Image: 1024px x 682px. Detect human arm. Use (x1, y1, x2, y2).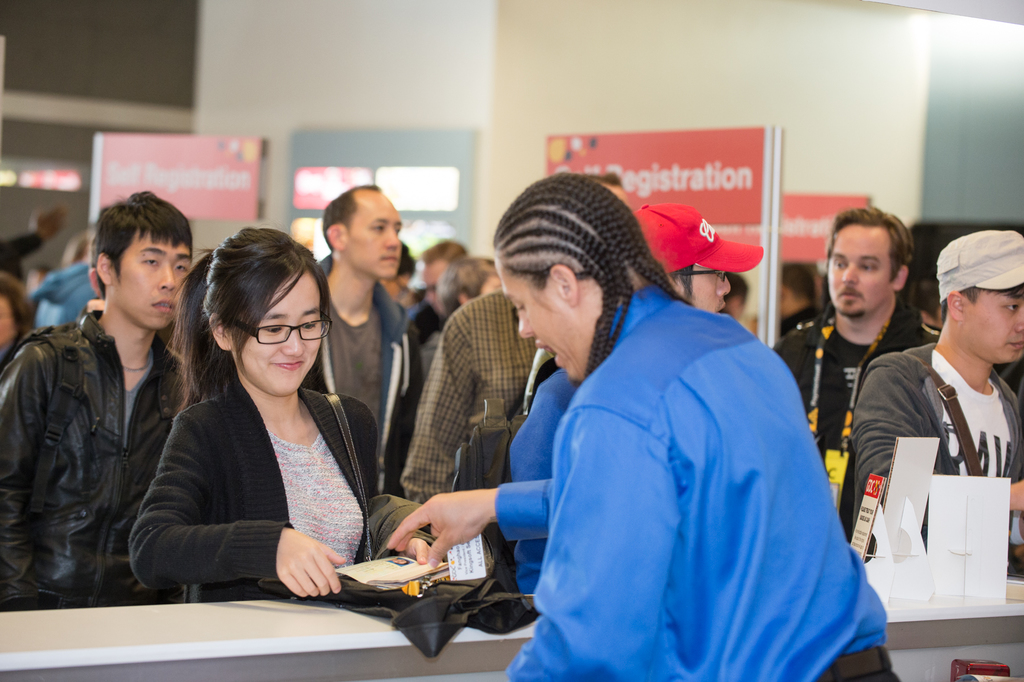
(783, 326, 814, 371).
